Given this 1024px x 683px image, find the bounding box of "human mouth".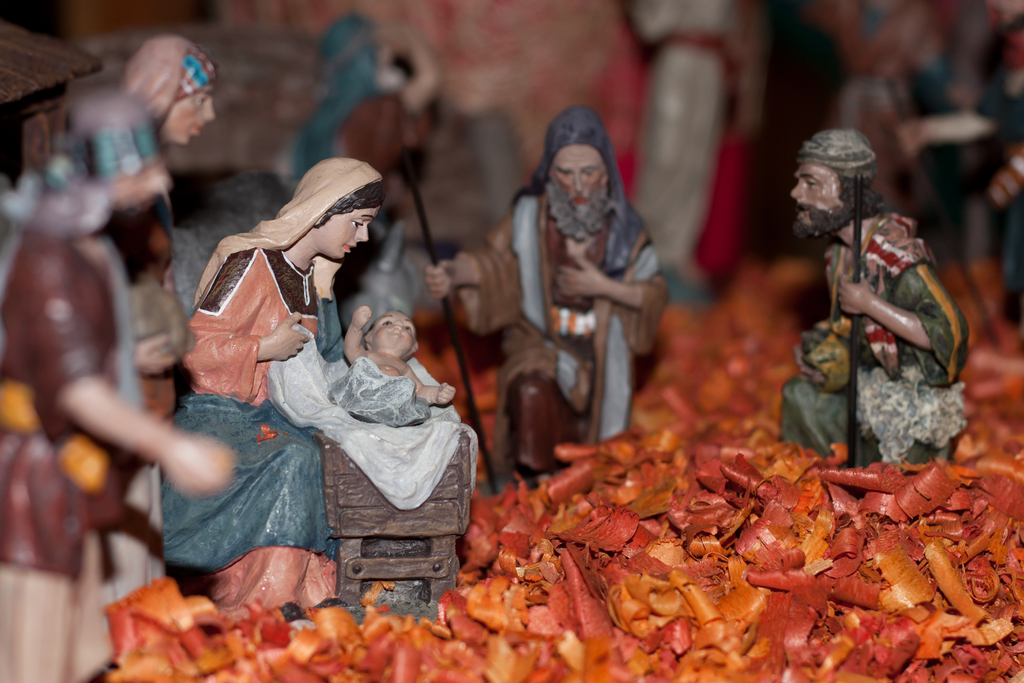
box=[186, 123, 205, 136].
